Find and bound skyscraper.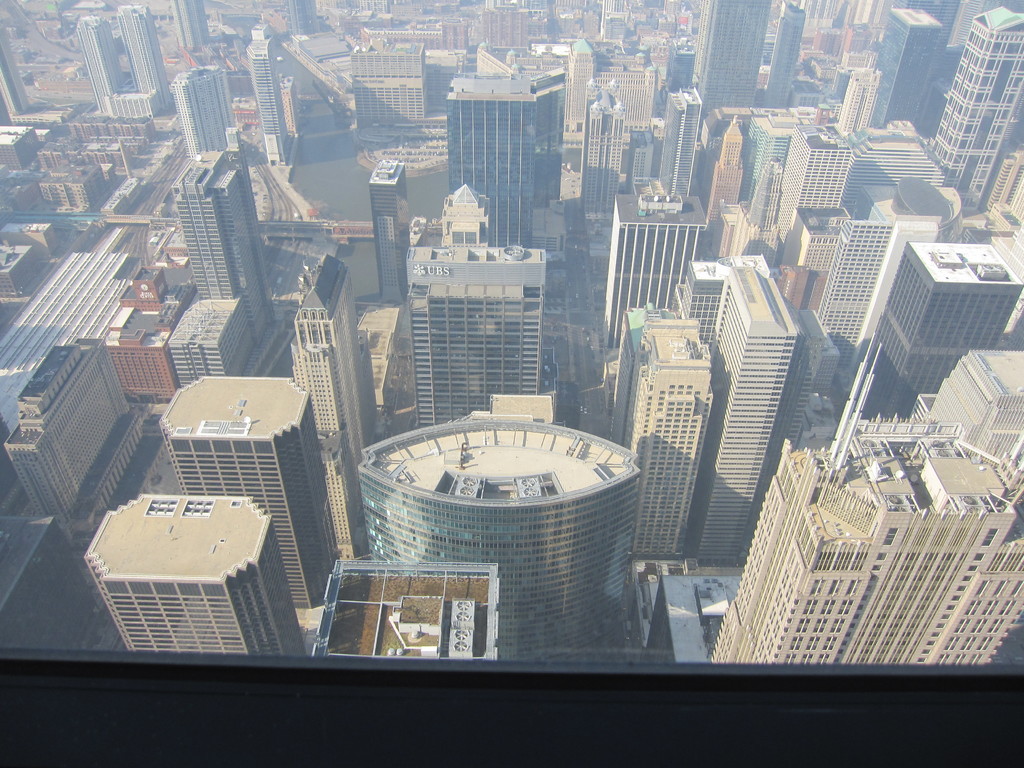
Bound: [left=244, top=24, right=293, bottom=164].
